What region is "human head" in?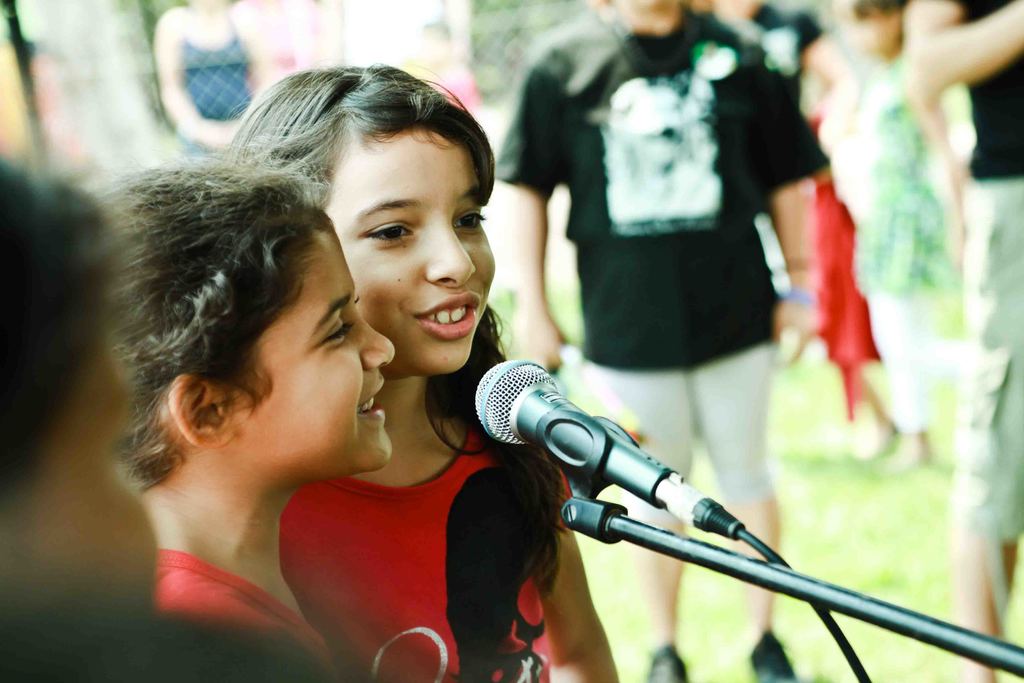
<box>236,62,491,408</box>.
